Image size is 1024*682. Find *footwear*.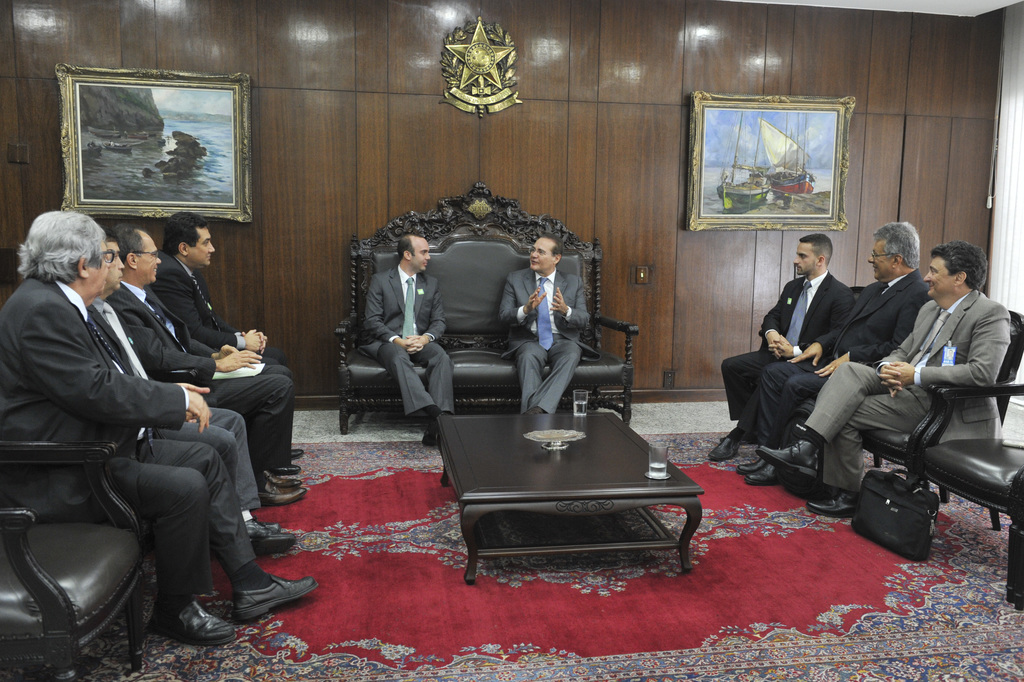
bbox=[707, 433, 734, 458].
